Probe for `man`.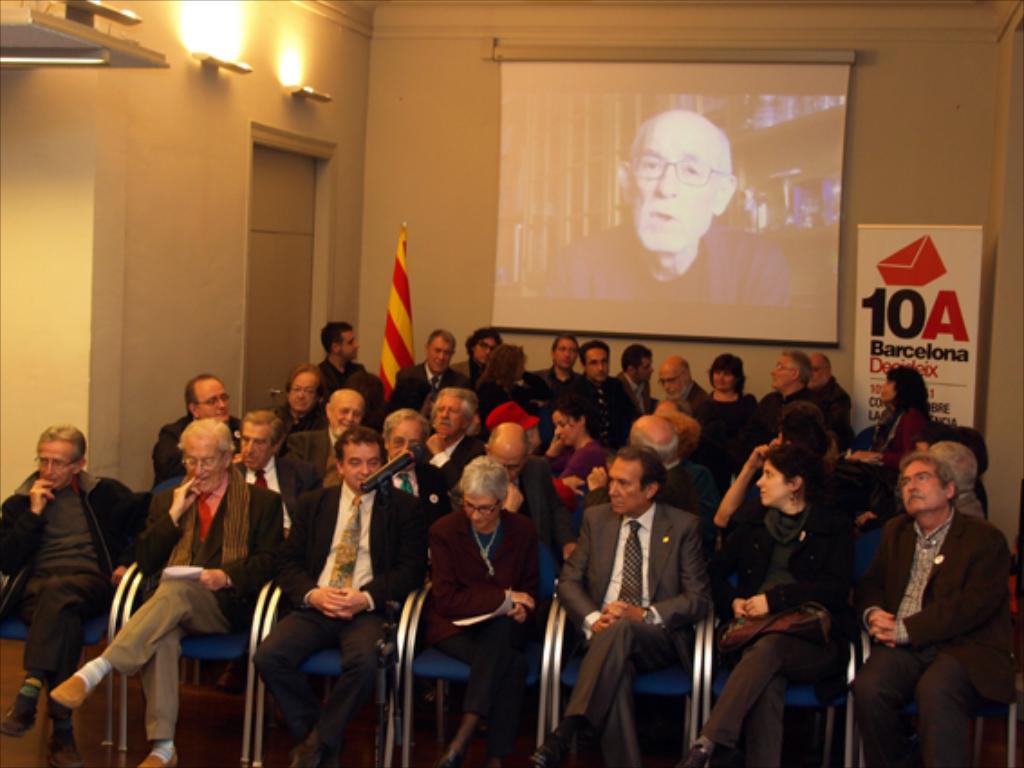
Probe result: box(372, 410, 451, 520).
